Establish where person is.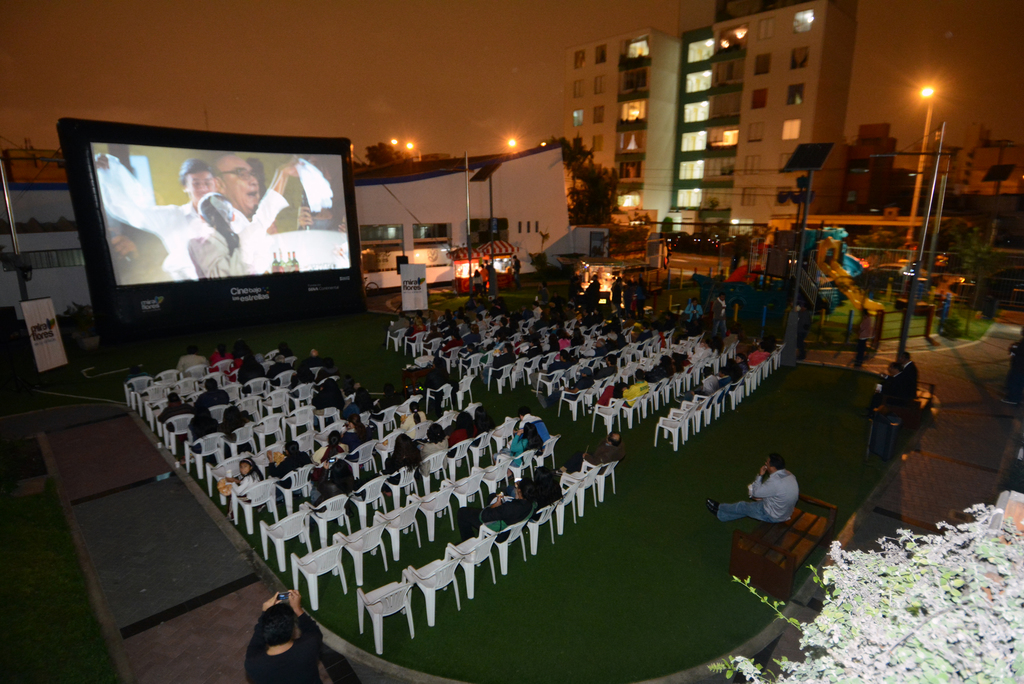
Established at 88/156/250/286.
